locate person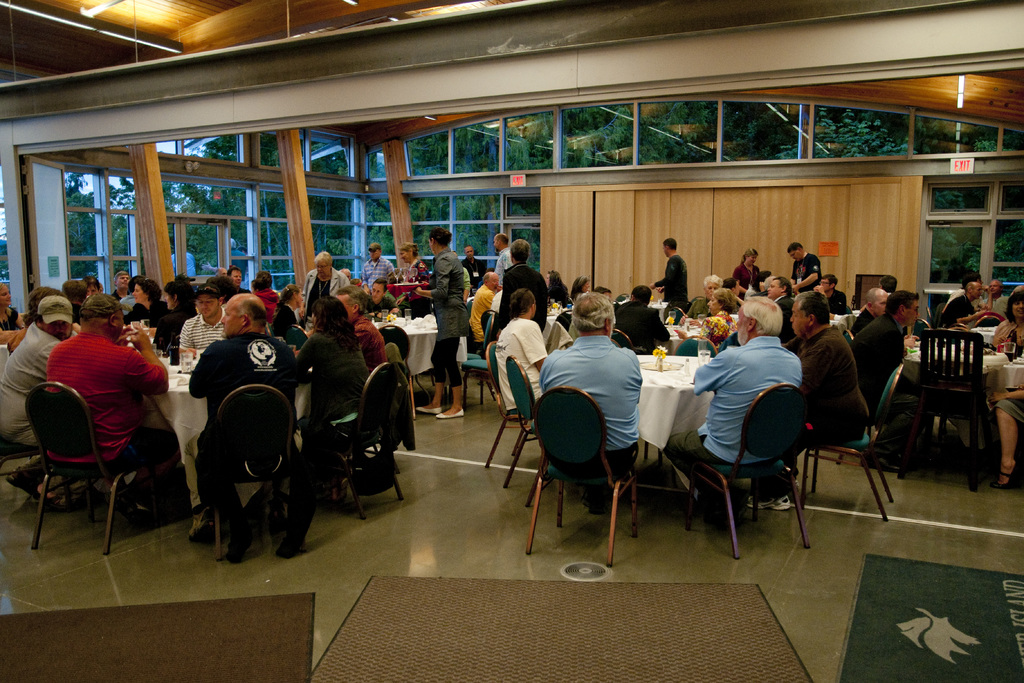
156,277,195,360
